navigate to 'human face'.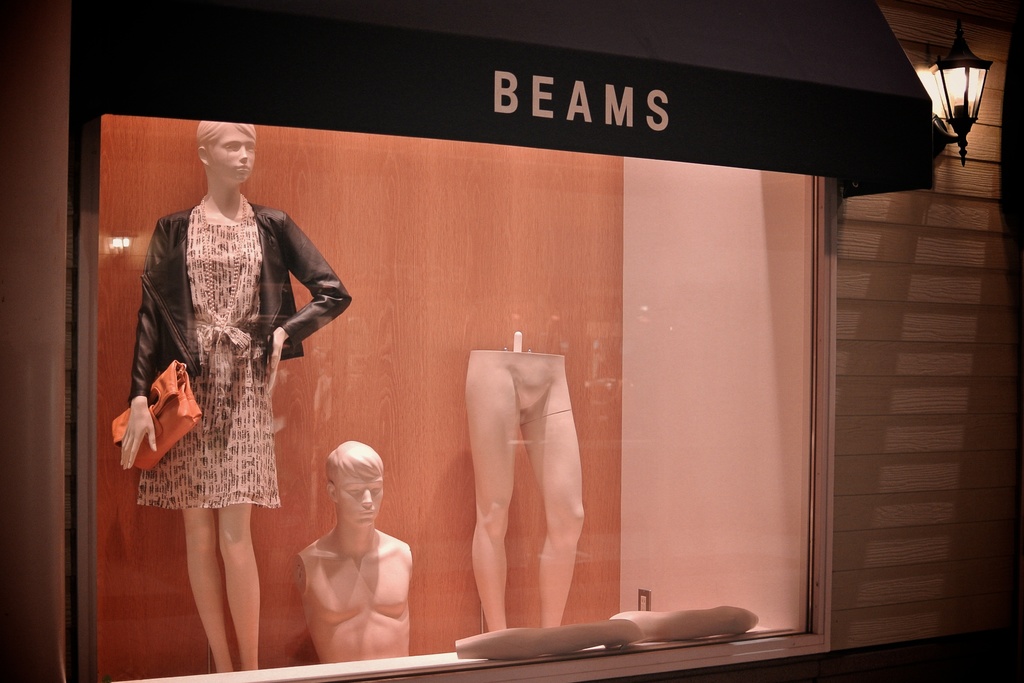
Navigation target: [336,470,387,532].
